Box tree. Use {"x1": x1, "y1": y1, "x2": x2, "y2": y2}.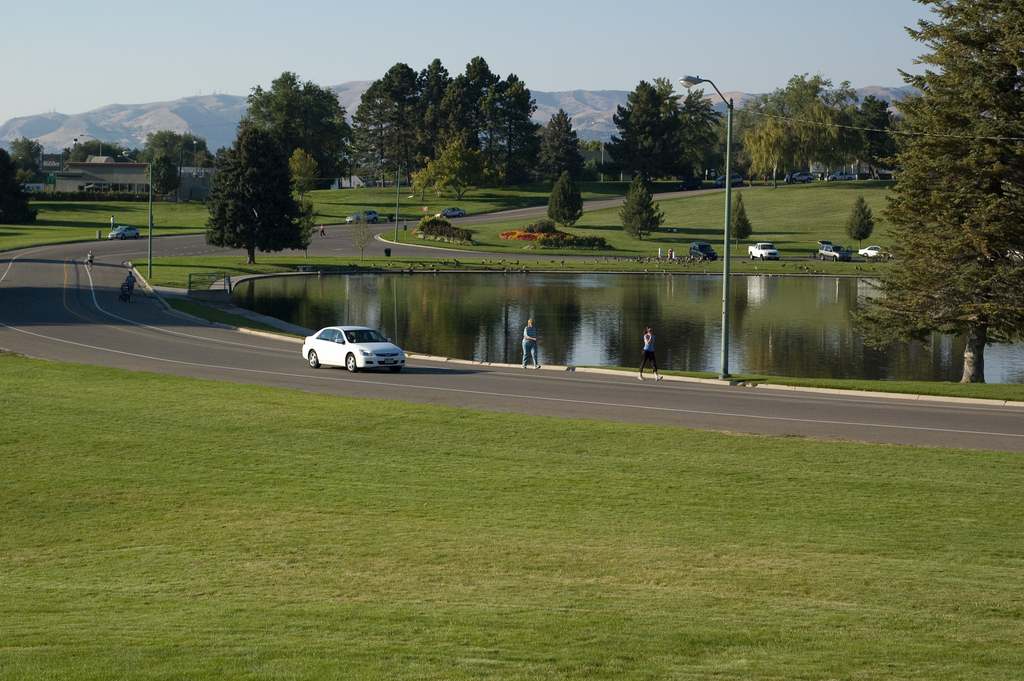
{"x1": 545, "y1": 167, "x2": 586, "y2": 223}.
